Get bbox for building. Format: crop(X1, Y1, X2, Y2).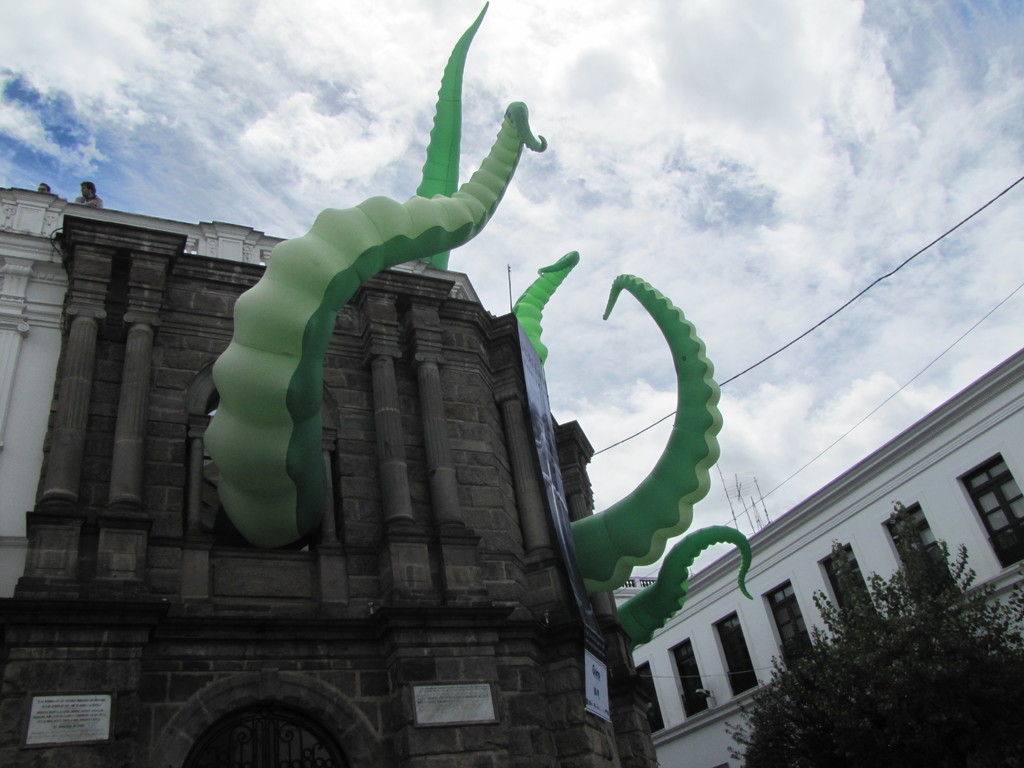
crop(612, 349, 1023, 767).
